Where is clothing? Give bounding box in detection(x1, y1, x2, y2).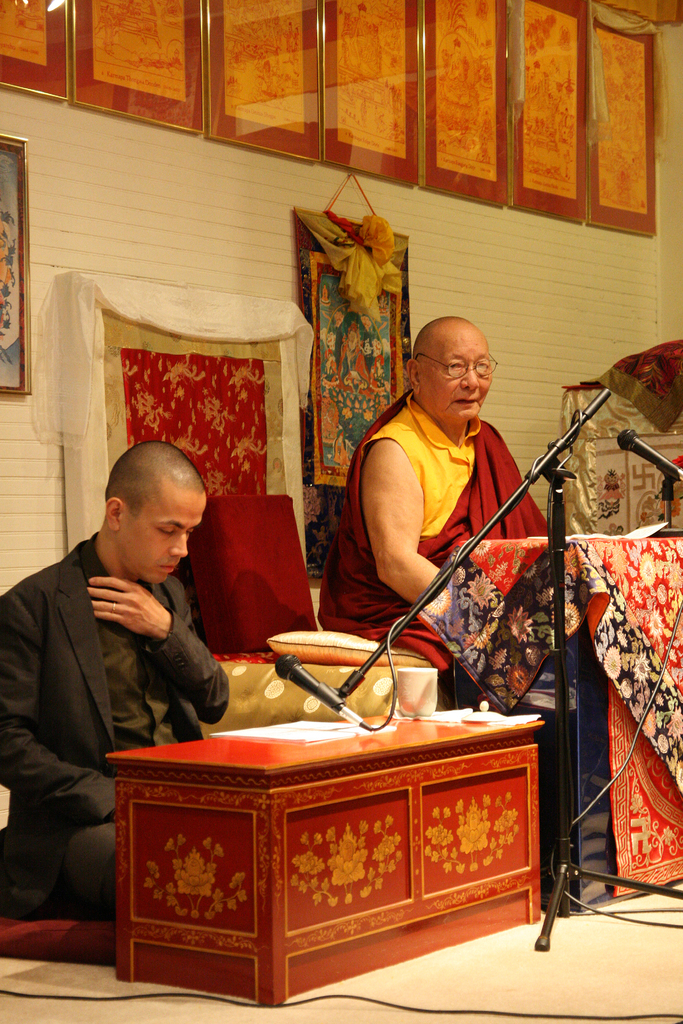
detection(10, 479, 236, 932).
